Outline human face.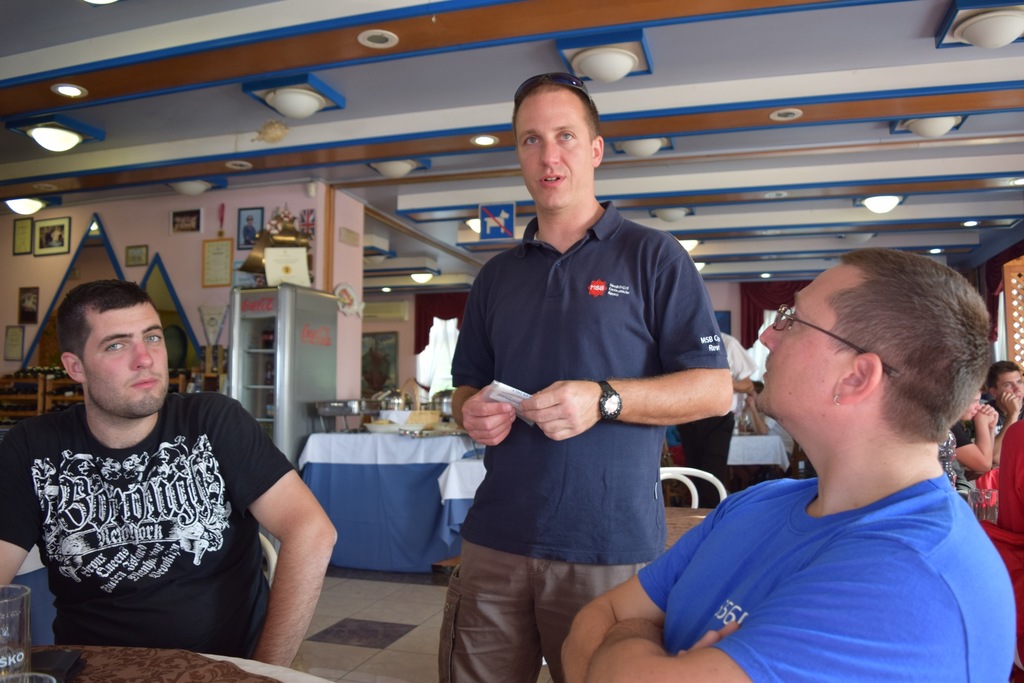
Outline: <bbox>79, 302, 170, 418</bbox>.
